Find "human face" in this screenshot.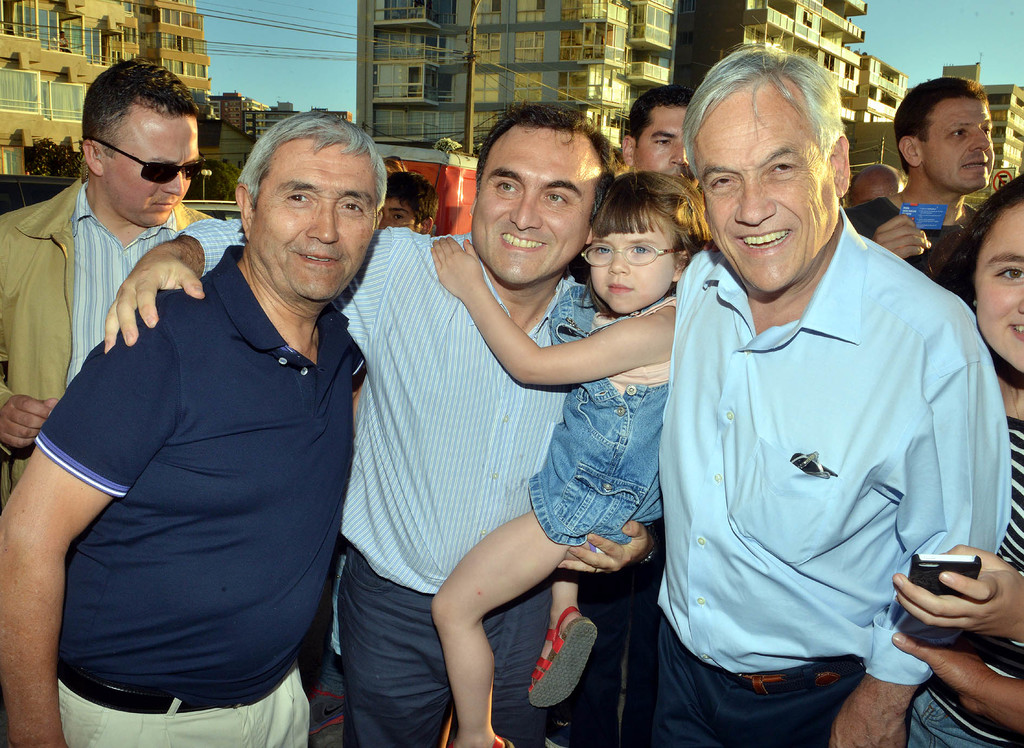
The bounding box for "human face" is left=633, top=102, right=702, bottom=187.
